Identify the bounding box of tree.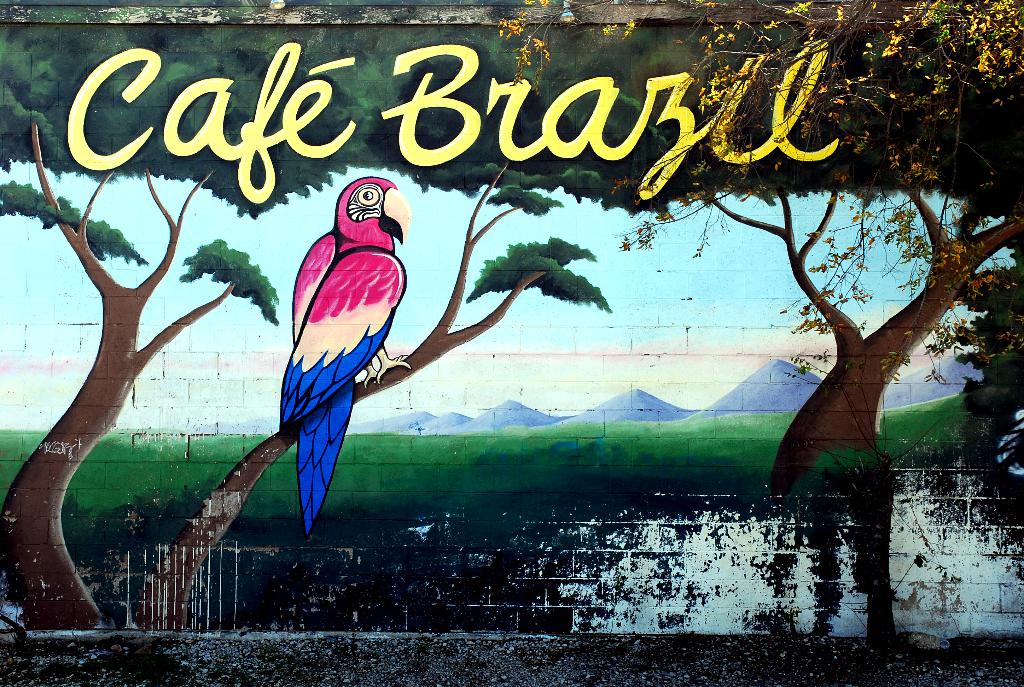
{"left": 684, "top": 21, "right": 1023, "bottom": 502}.
